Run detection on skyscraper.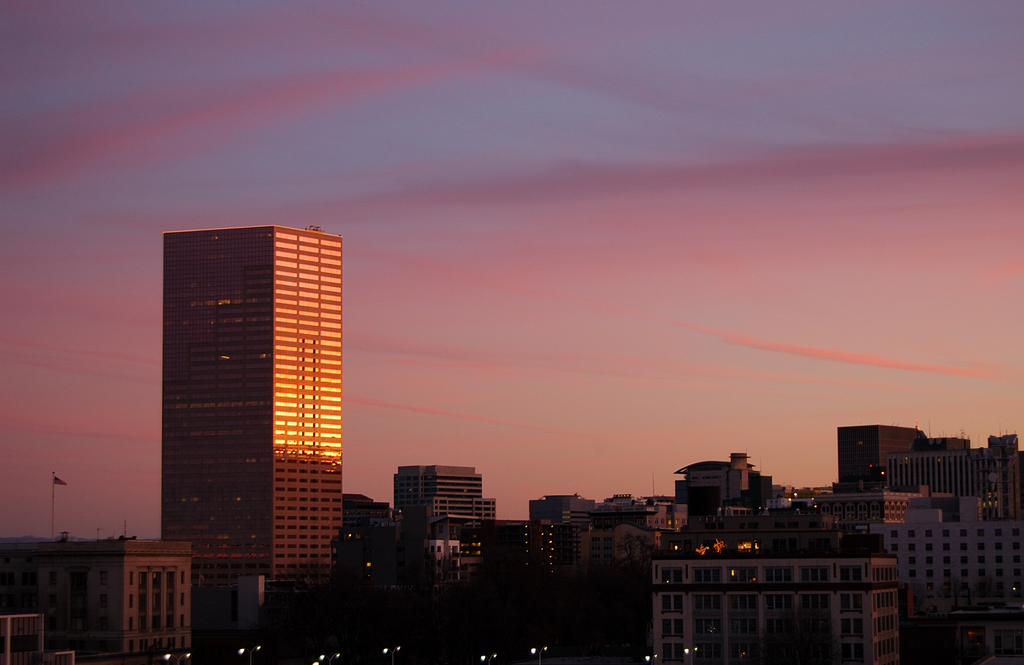
Result: BBox(157, 225, 342, 583).
